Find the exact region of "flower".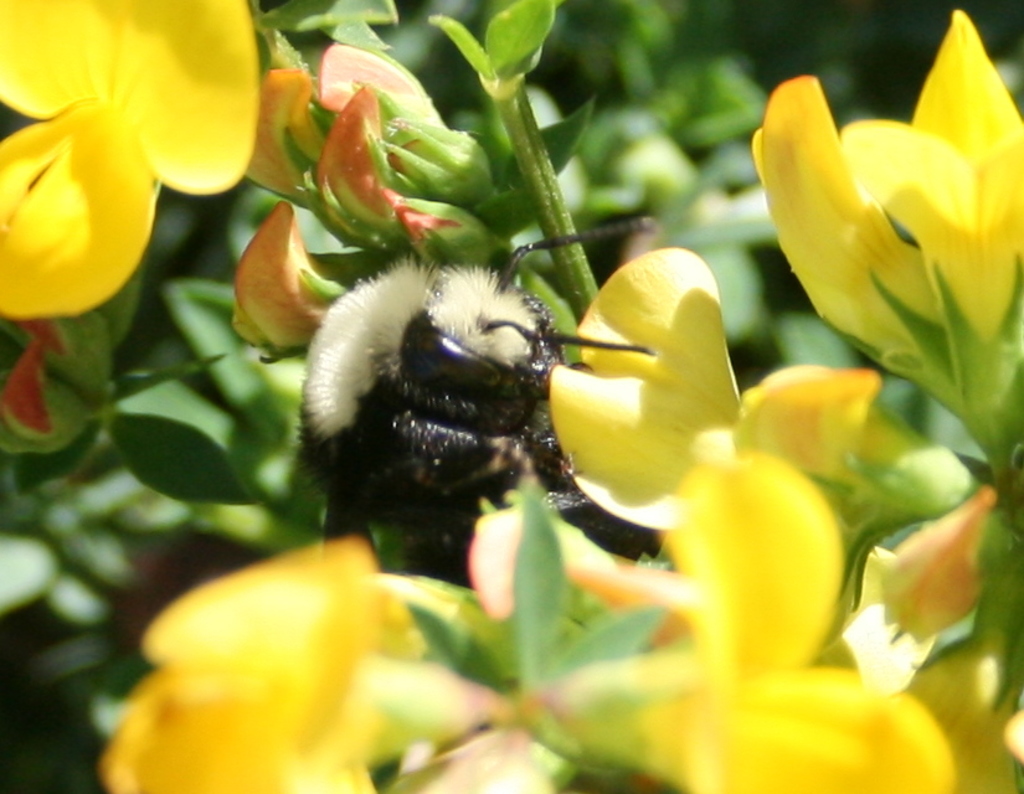
Exact region: 746:42:1017:385.
